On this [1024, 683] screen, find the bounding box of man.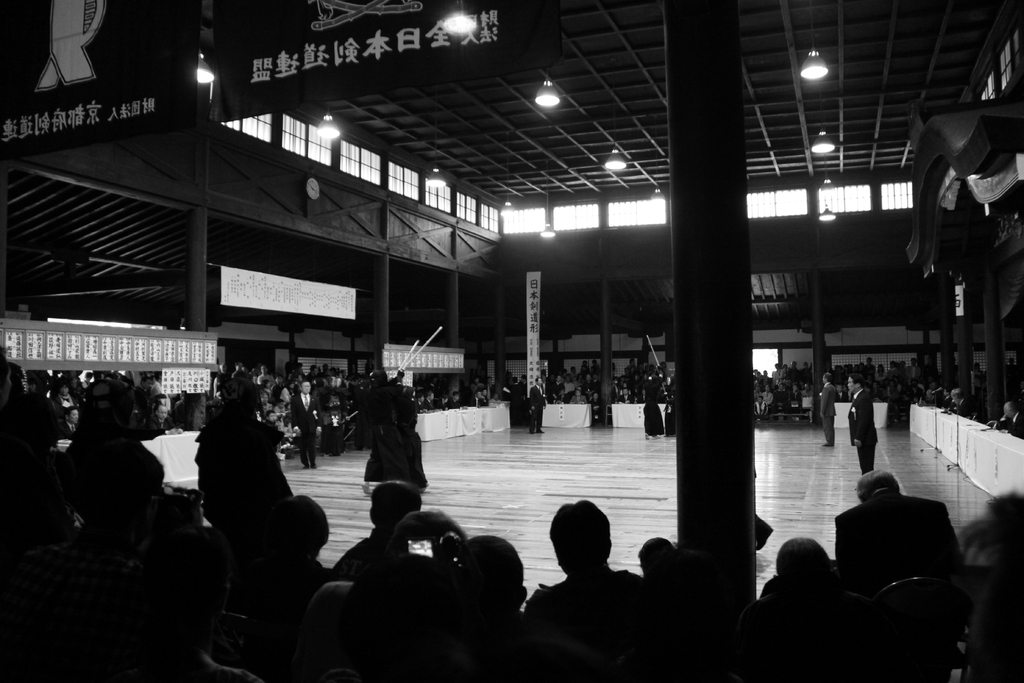
Bounding box: [824, 372, 836, 448].
